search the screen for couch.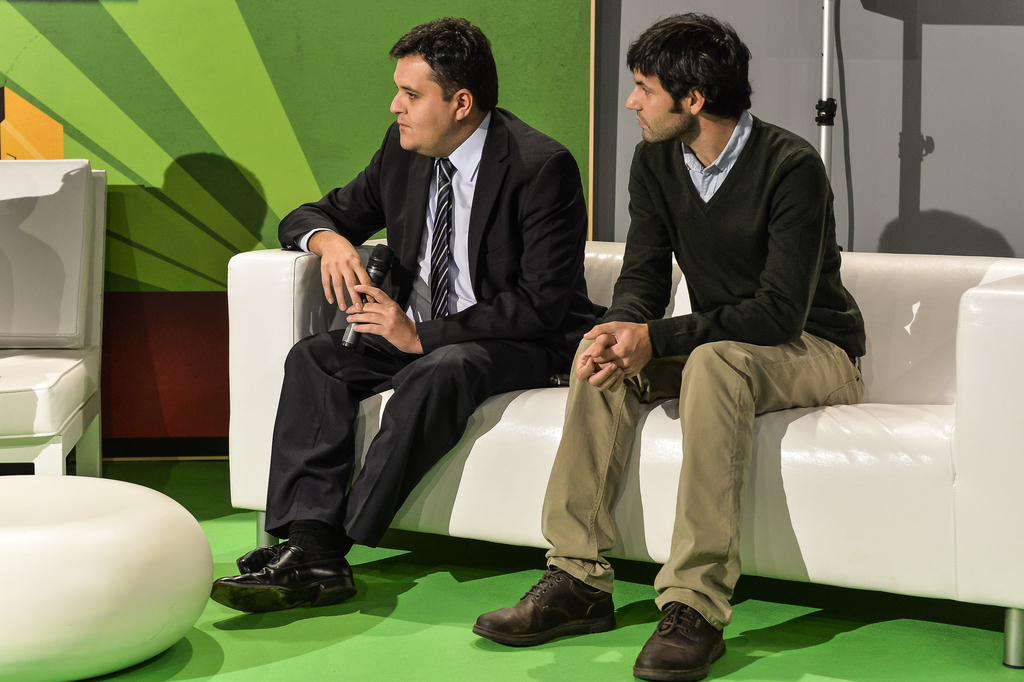
Found at box=[152, 157, 968, 624].
